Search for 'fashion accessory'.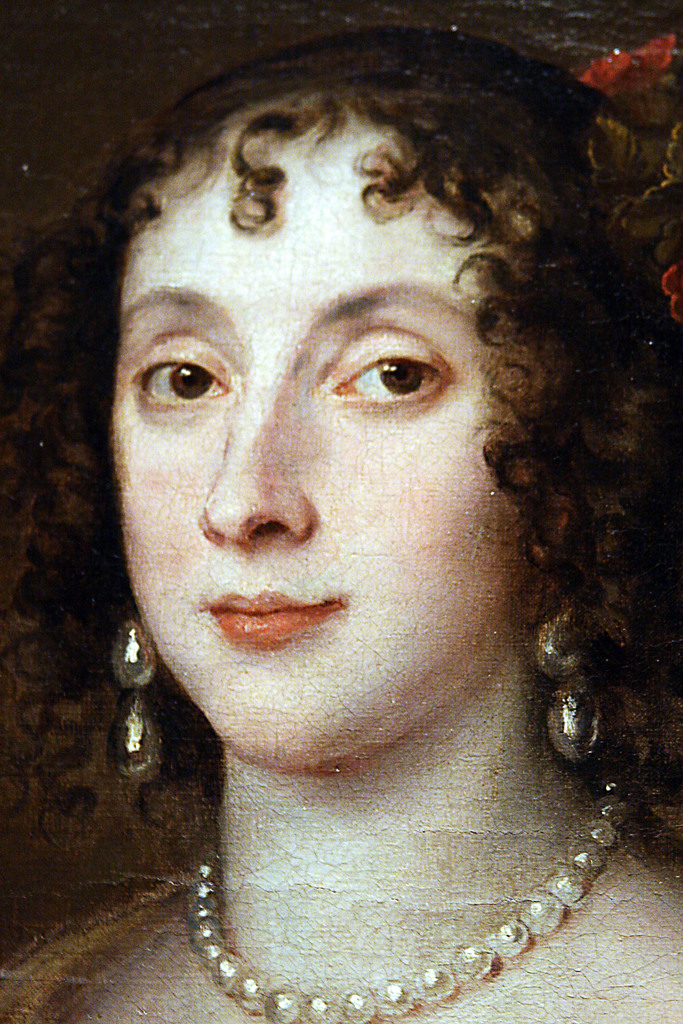
Found at rect(110, 609, 159, 784).
